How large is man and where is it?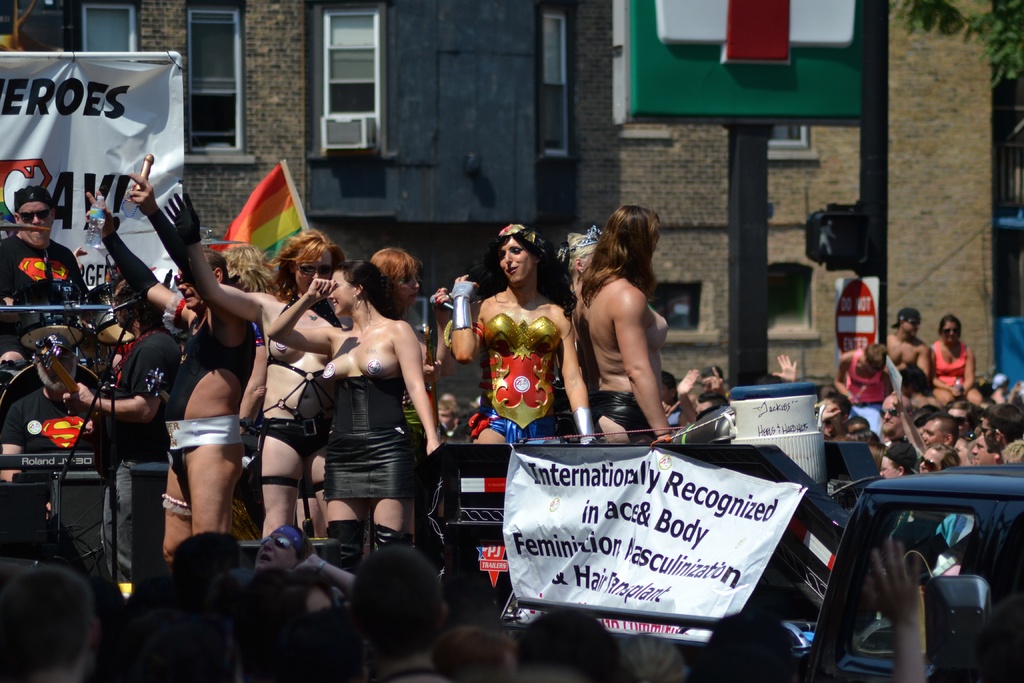
Bounding box: l=0, t=183, r=88, b=365.
